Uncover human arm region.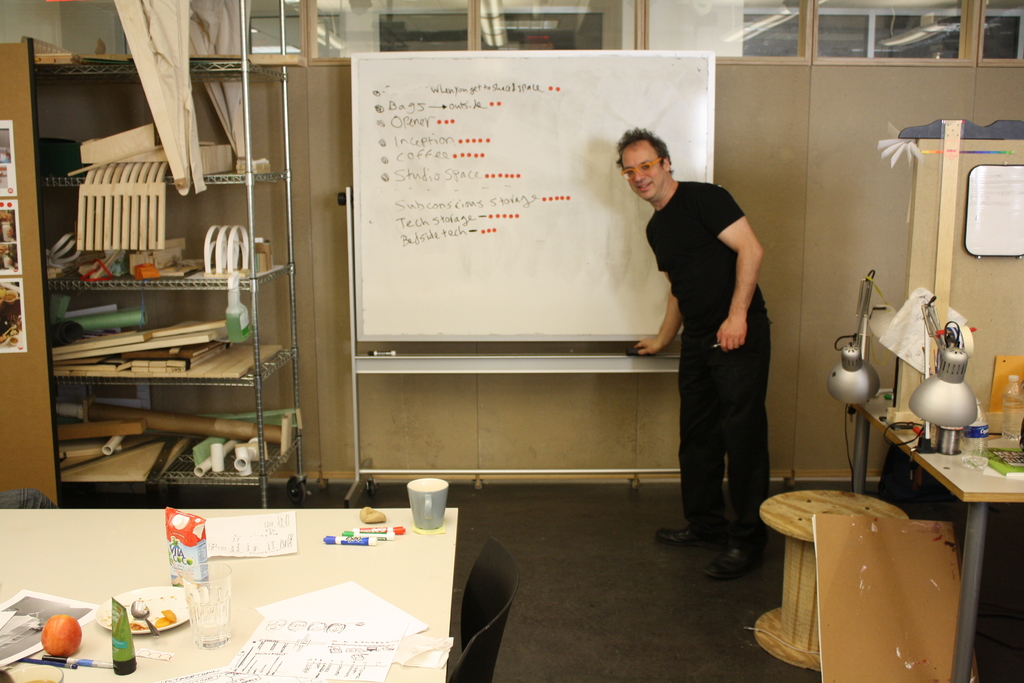
Uncovered: 644 229 688 355.
